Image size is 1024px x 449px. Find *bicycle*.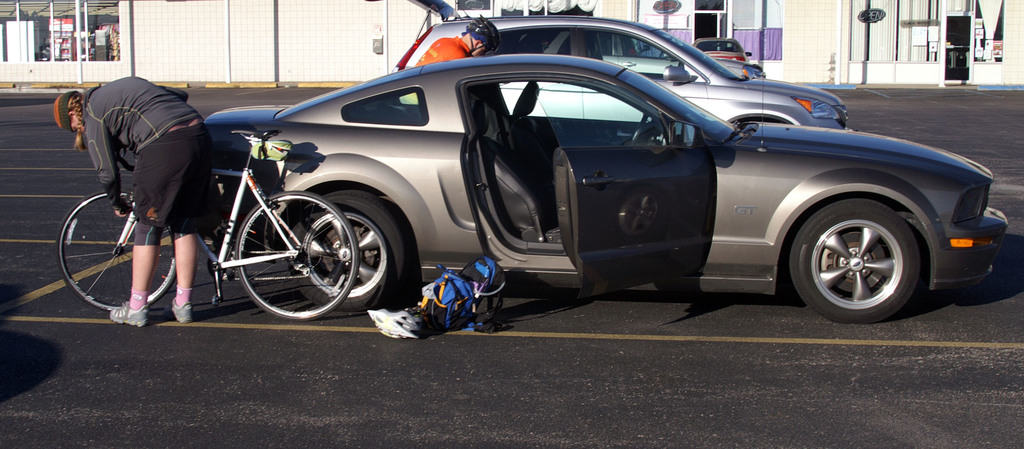
x1=55 y1=128 x2=364 y2=320.
